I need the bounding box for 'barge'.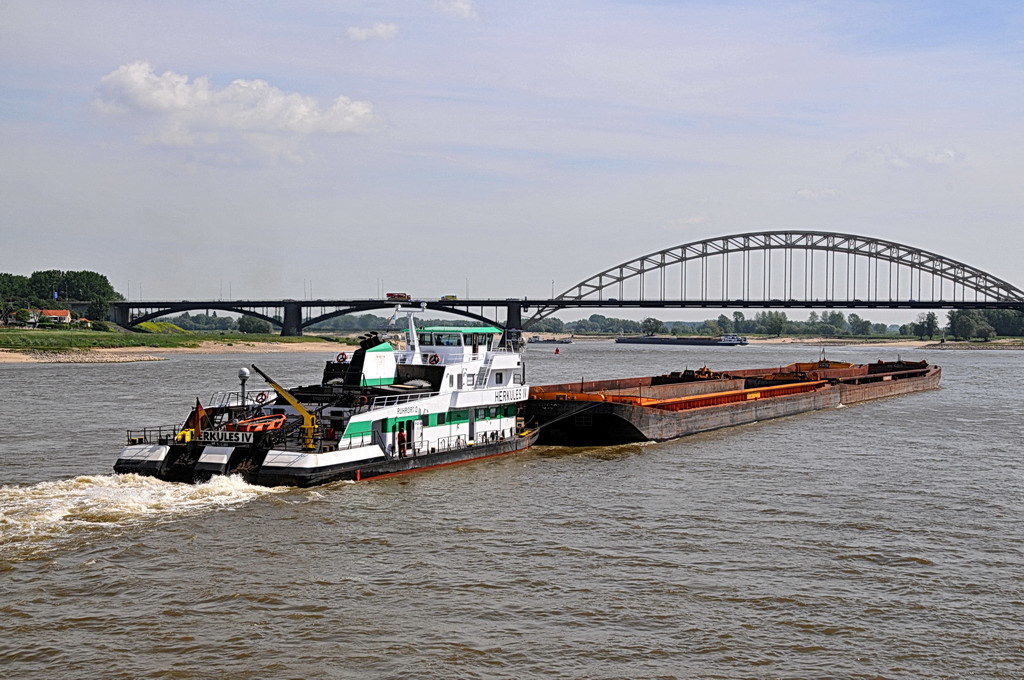
Here it is: left=112, top=298, right=940, bottom=490.
